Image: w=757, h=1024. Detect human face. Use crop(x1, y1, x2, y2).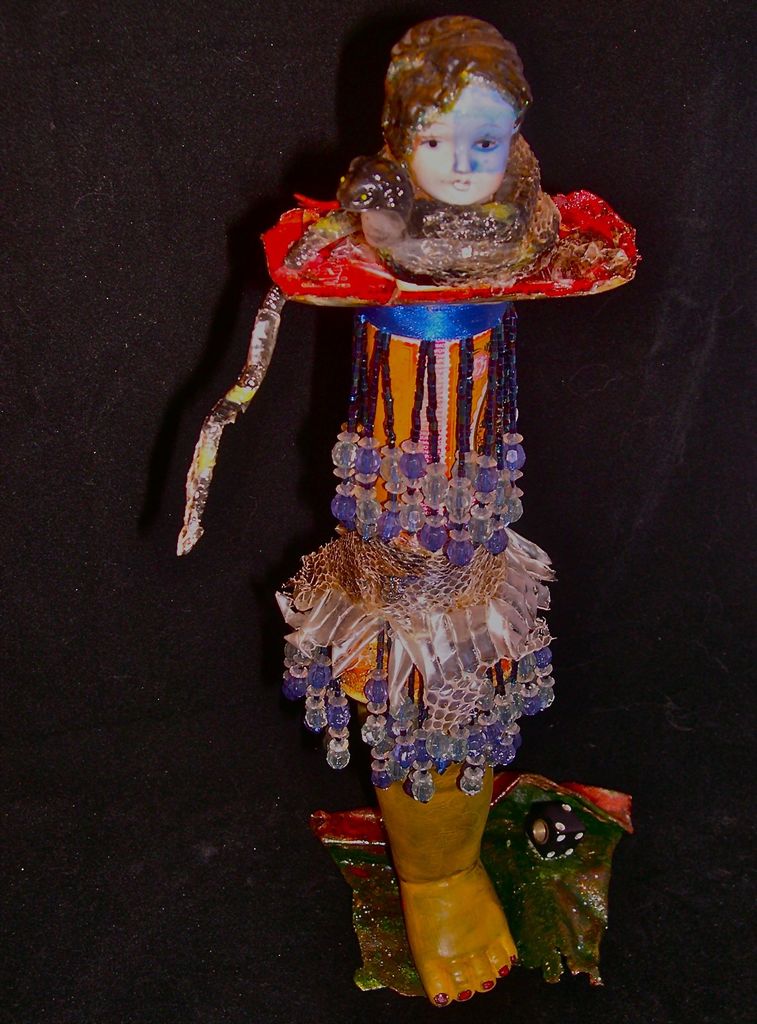
crop(409, 78, 514, 200).
